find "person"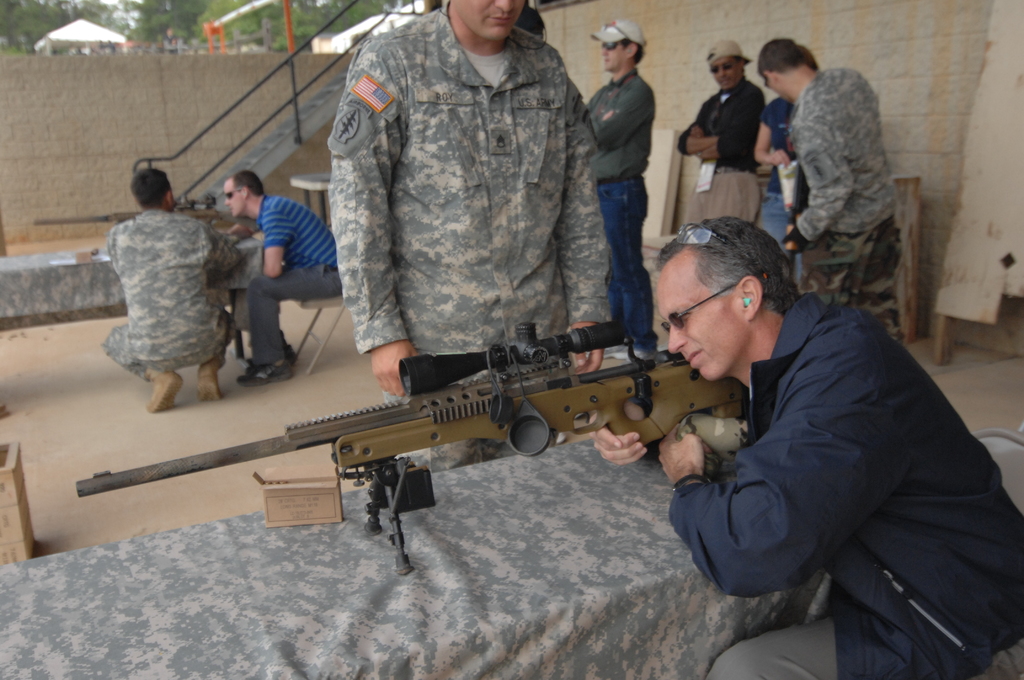
select_region(595, 222, 1023, 679)
